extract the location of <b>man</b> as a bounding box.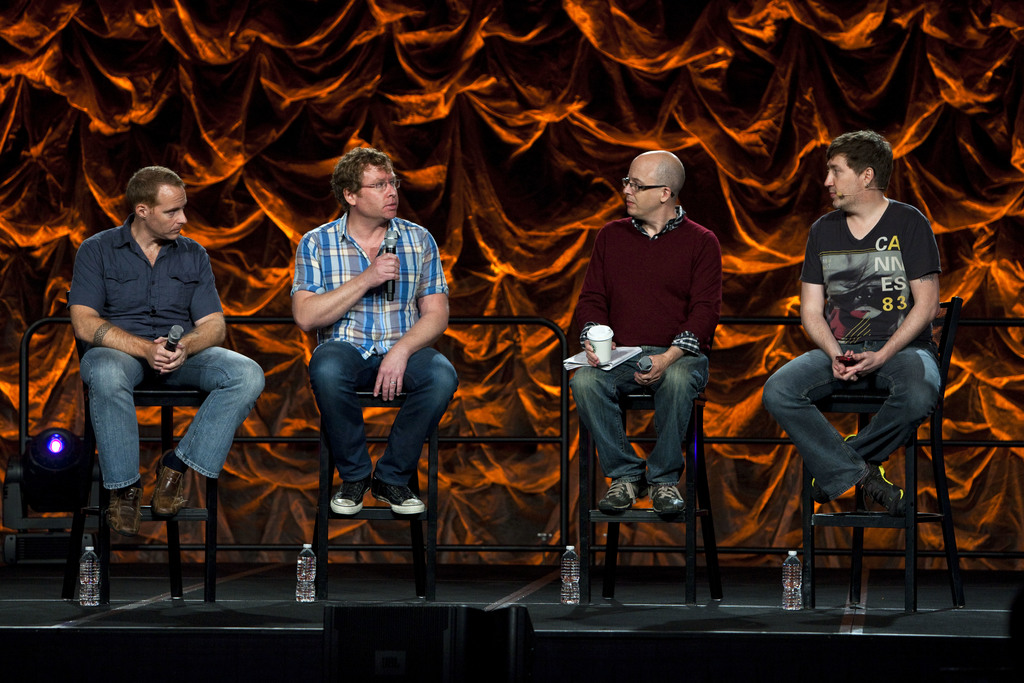
557,150,719,520.
